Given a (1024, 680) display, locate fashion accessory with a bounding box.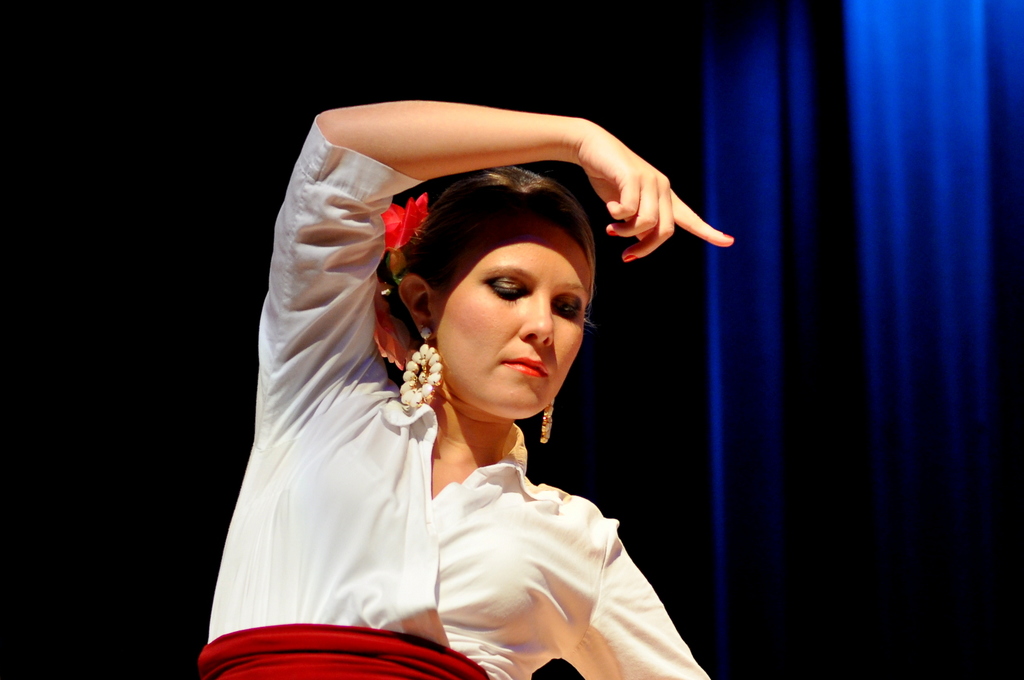
Located: locate(540, 398, 558, 445).
